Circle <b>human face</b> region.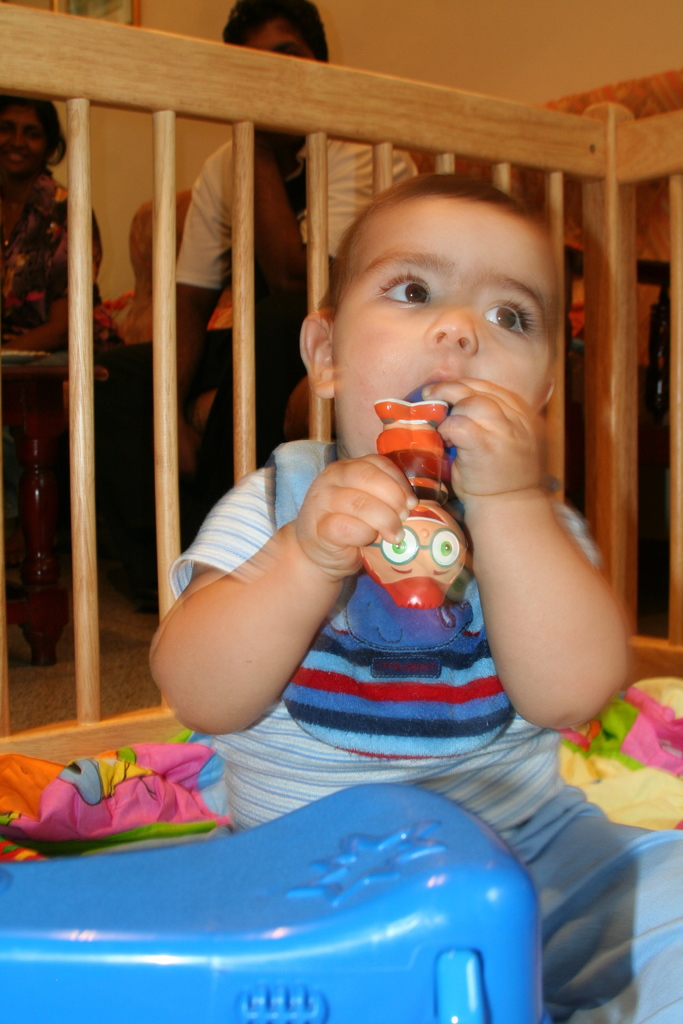
Region: l=239, t=11, r=309, b=60.
